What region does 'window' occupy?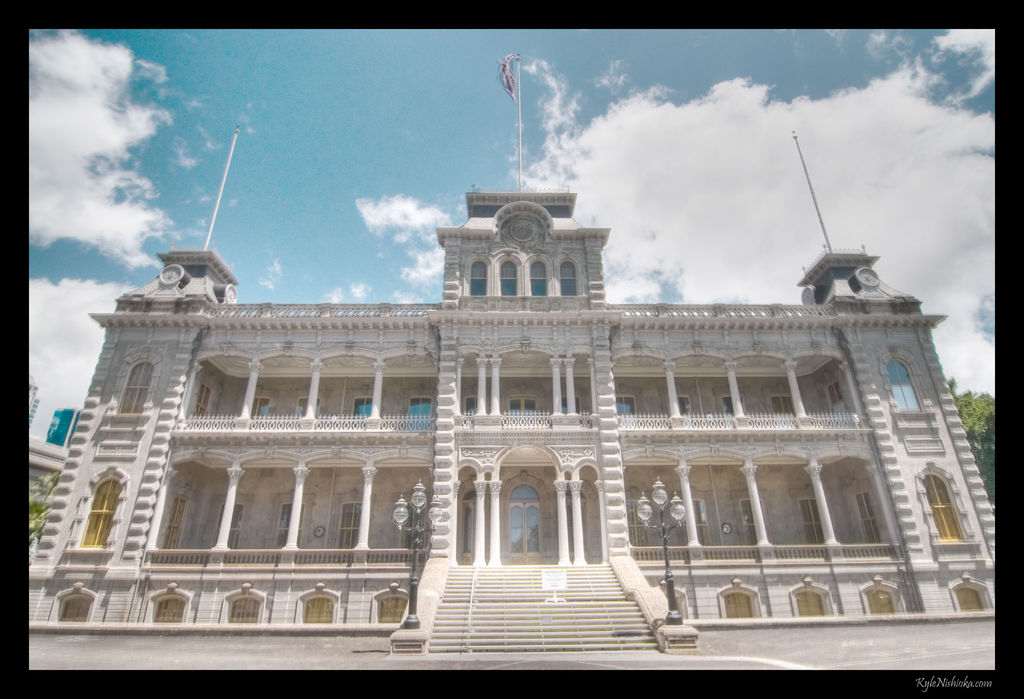
(143,584,190,621).
